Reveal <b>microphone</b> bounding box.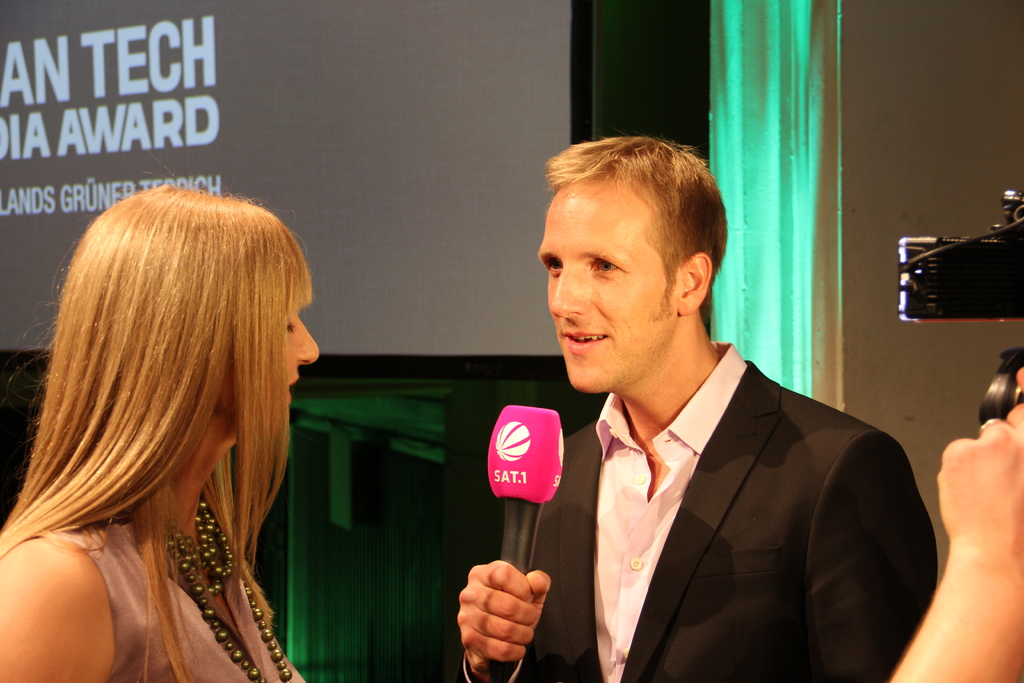
Revealed: 477/399/576/682.
